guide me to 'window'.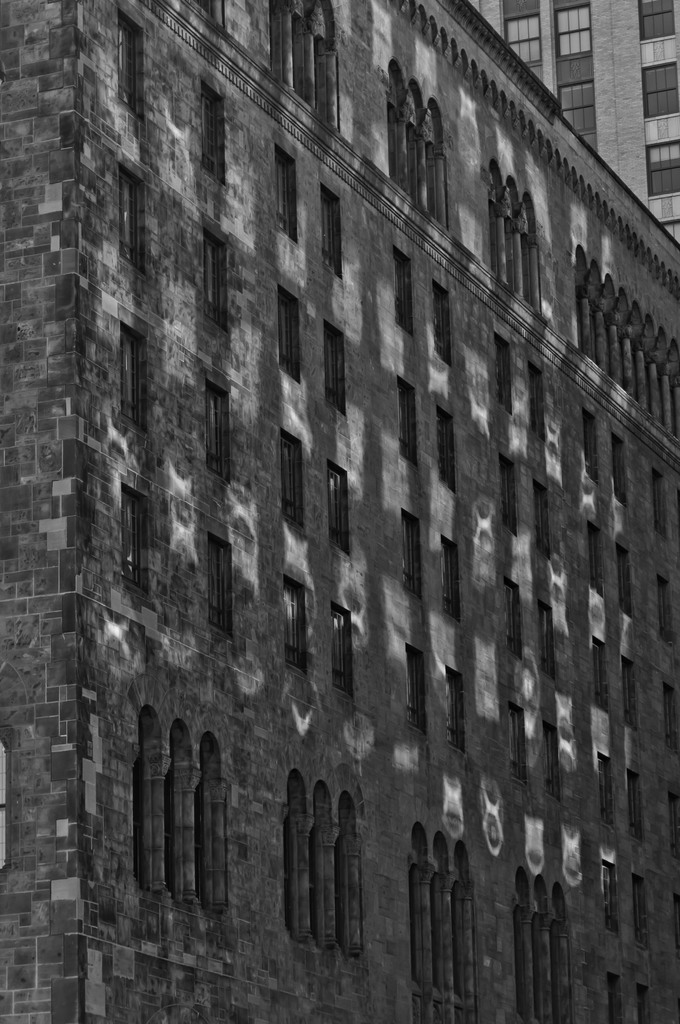
Guidance: rect(539, 601, 556, 680).
